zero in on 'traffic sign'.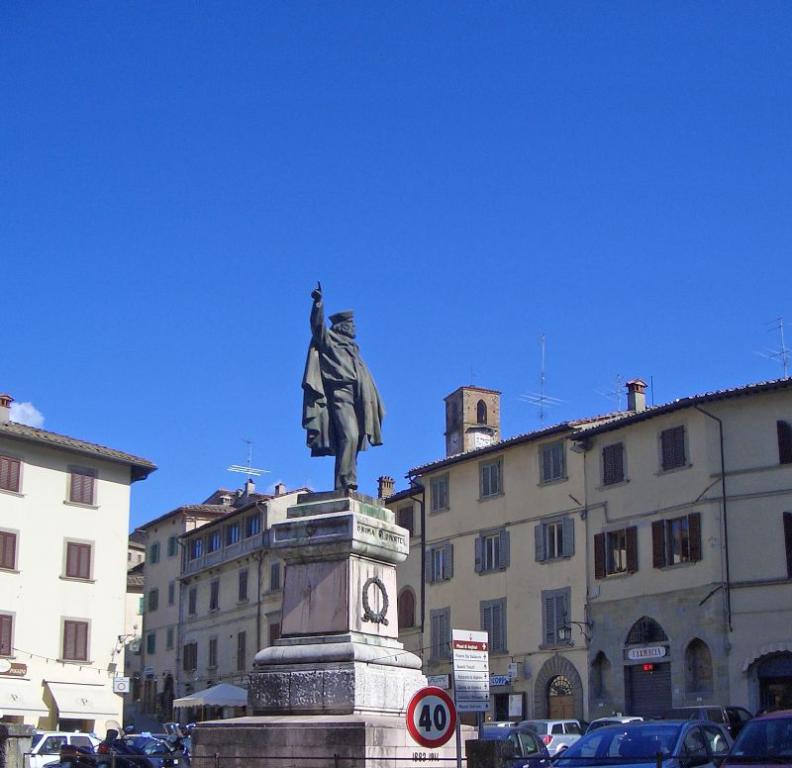
Zeroed in: crop(405, 687, 455, 750).
